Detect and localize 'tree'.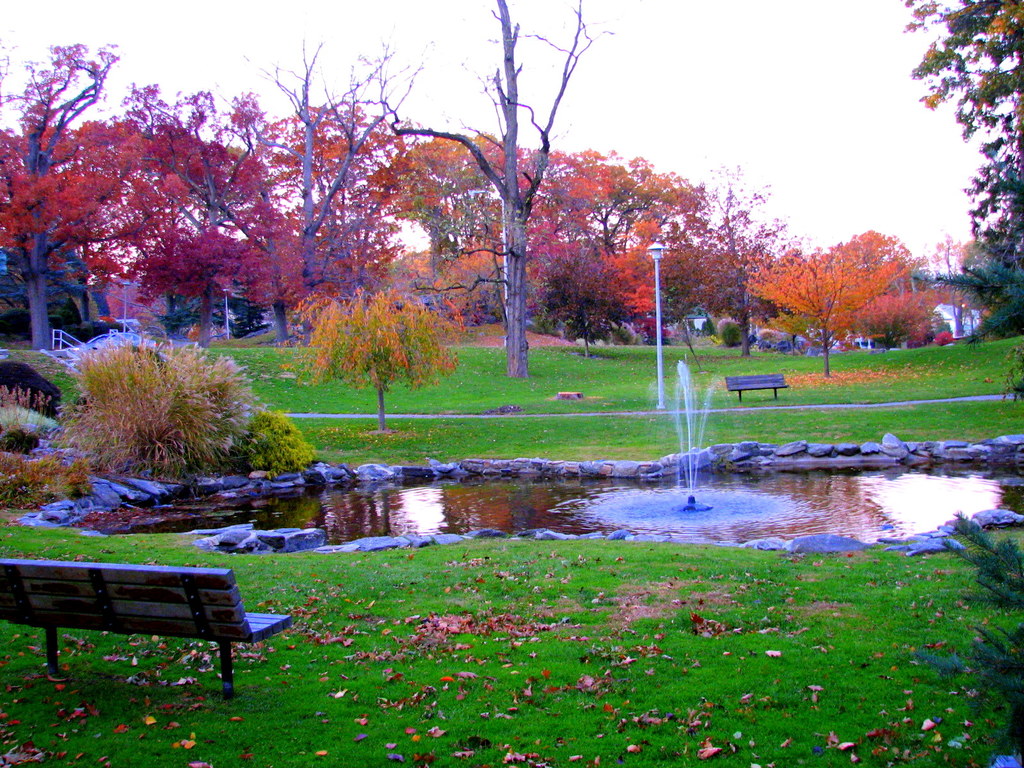
Localized at box(0, 37, 486, 426).
